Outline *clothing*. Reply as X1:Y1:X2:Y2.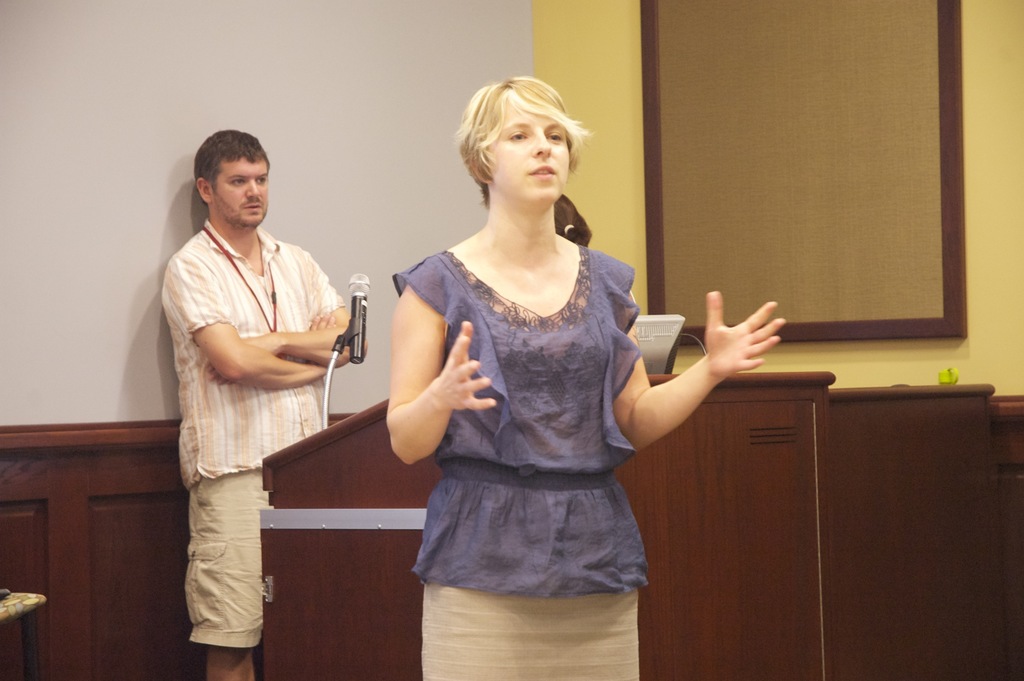
163:161:349:634.
